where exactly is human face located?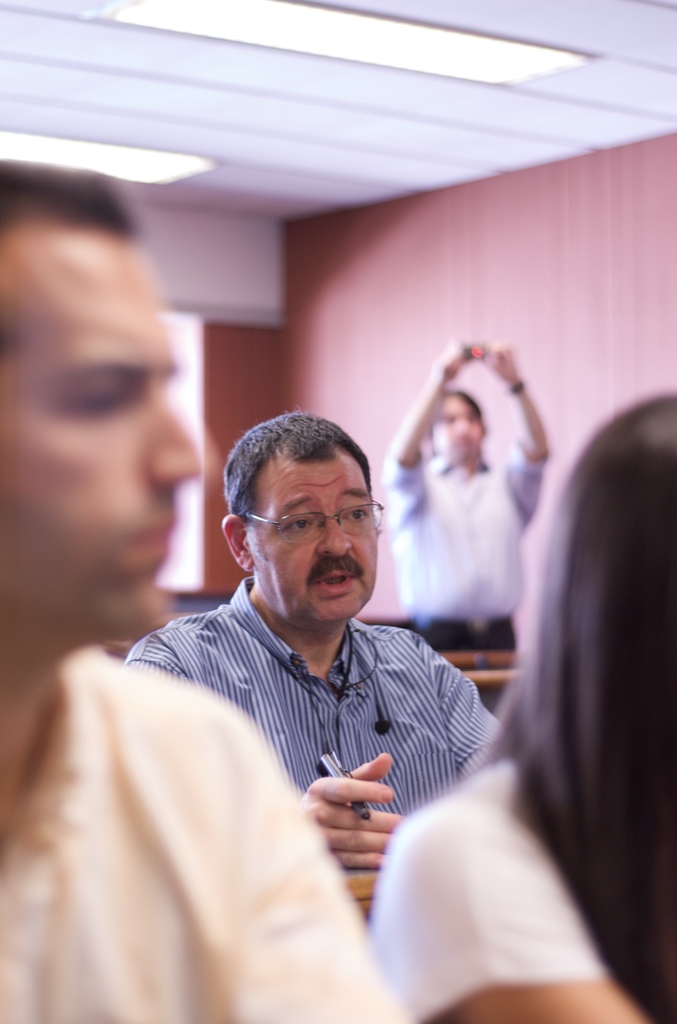
Its bounding box is x1=246 y1=457 x2=379 y2=625.
